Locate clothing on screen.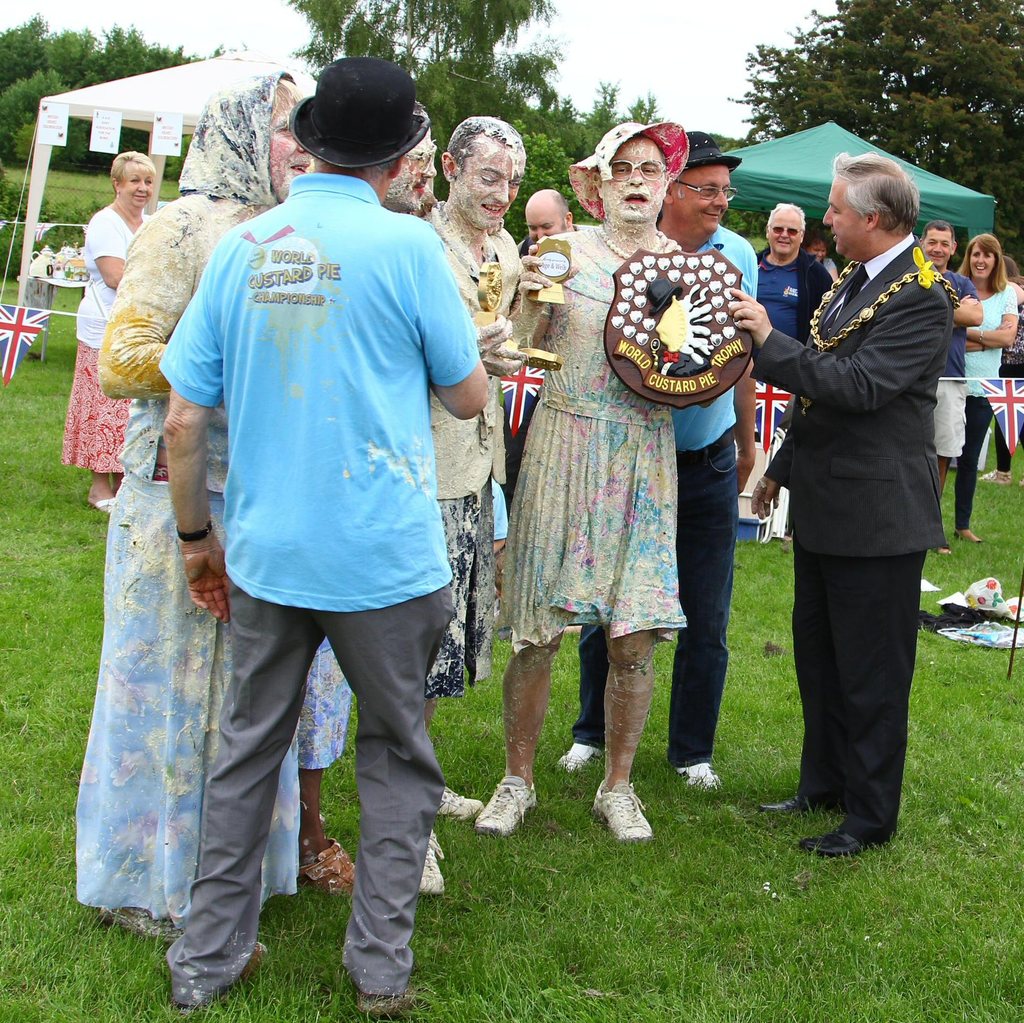
On screen at bbox(72, 177, 298, 917).
